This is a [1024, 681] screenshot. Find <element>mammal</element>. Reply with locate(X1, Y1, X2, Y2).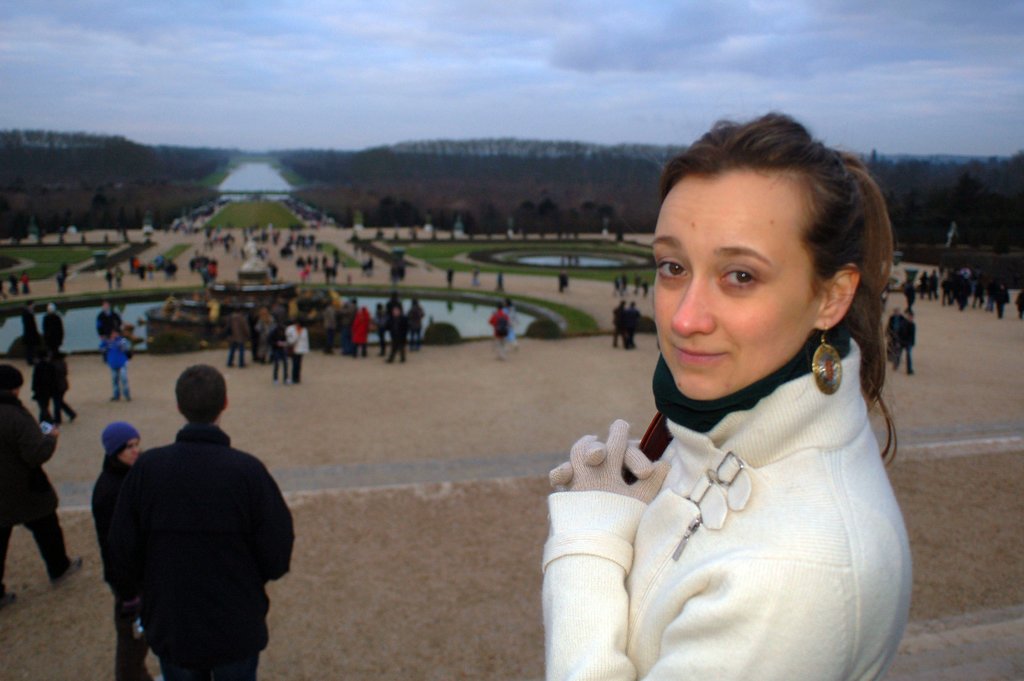
locate(270, 231, 280, 242).
